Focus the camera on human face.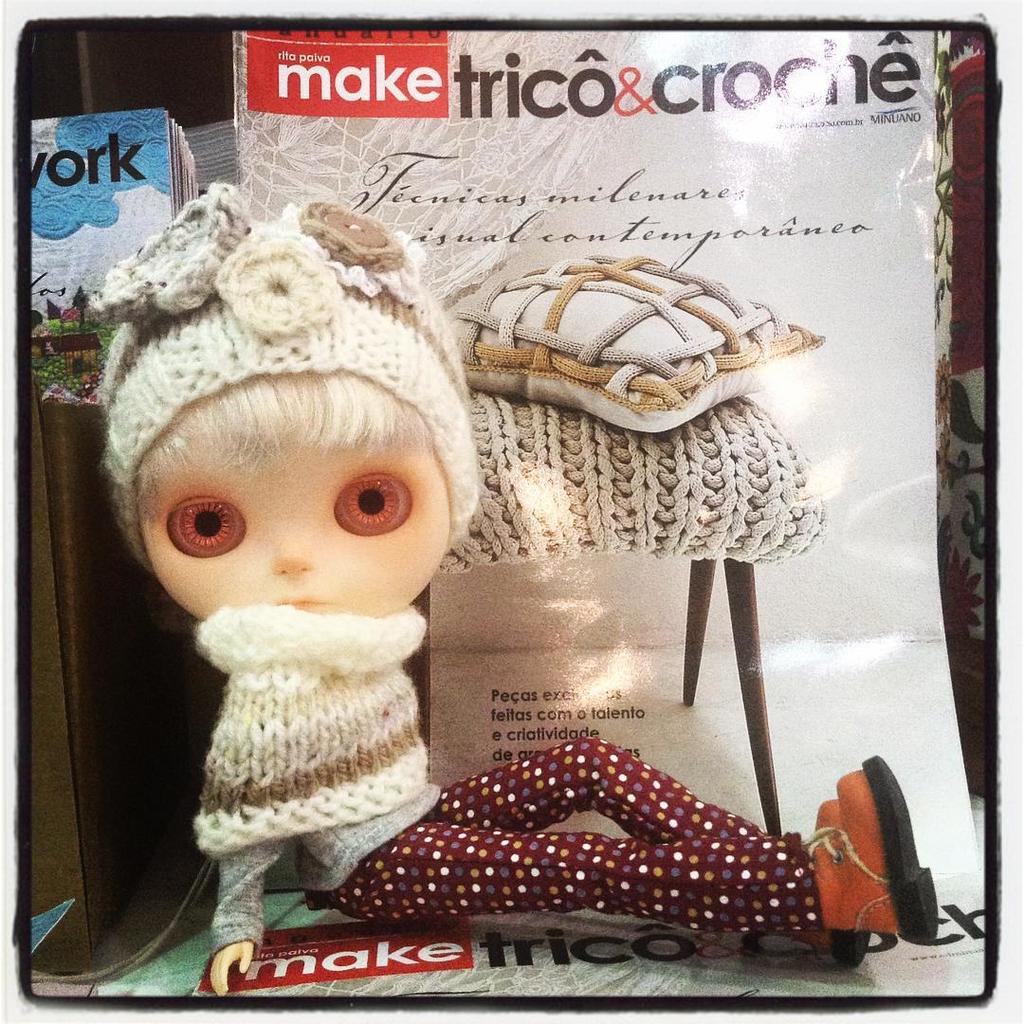
Focus region: l=133, t=441, r=464, b=621.
